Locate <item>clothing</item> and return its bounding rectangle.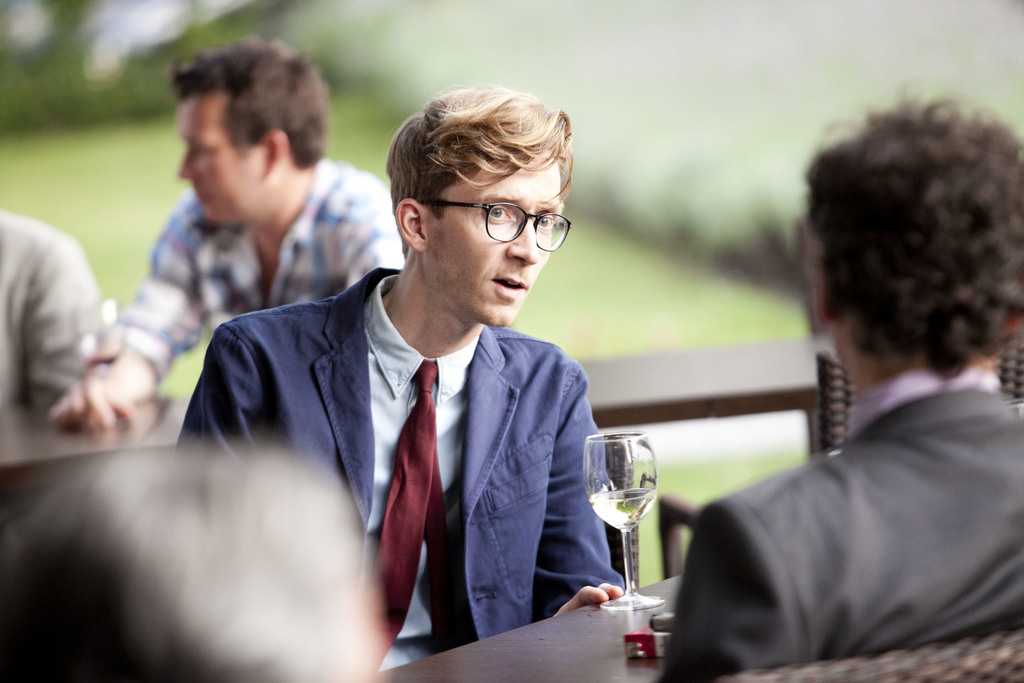
x1=102 y1=156 x2=404 y2=389.
